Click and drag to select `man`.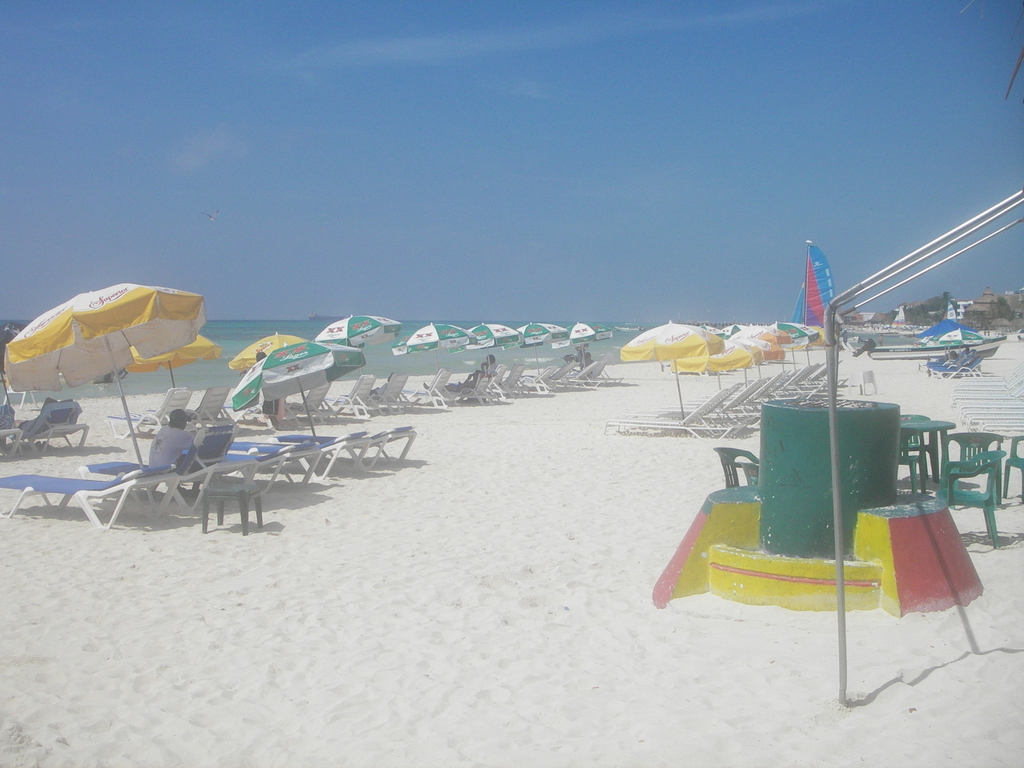
Selection: left=147, top=405, right=202, bottom=501.
